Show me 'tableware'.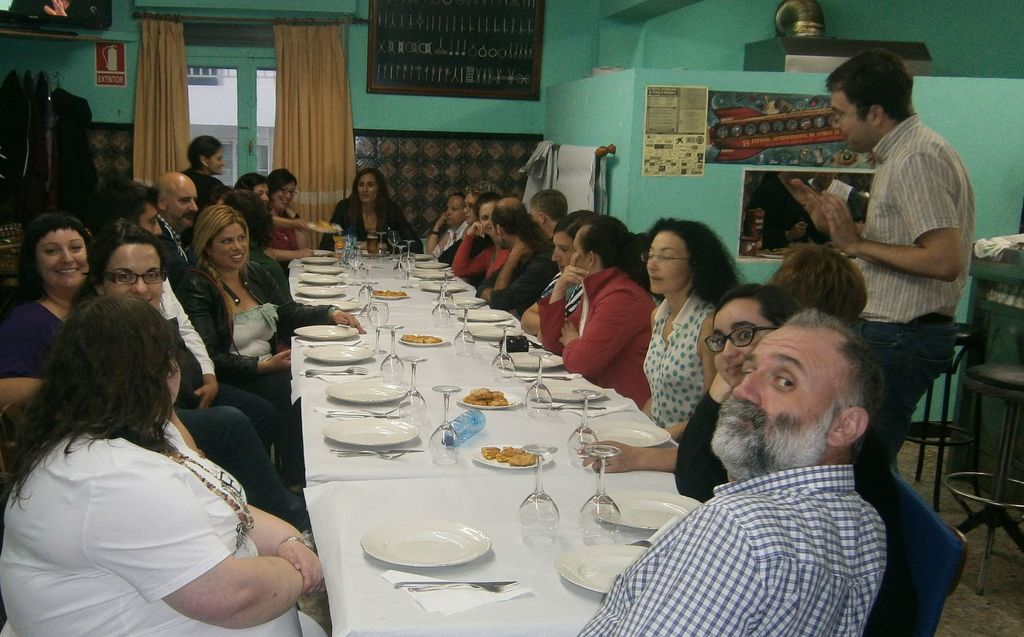
'tableware' is here: BBox(303, 339, 375, 372).
